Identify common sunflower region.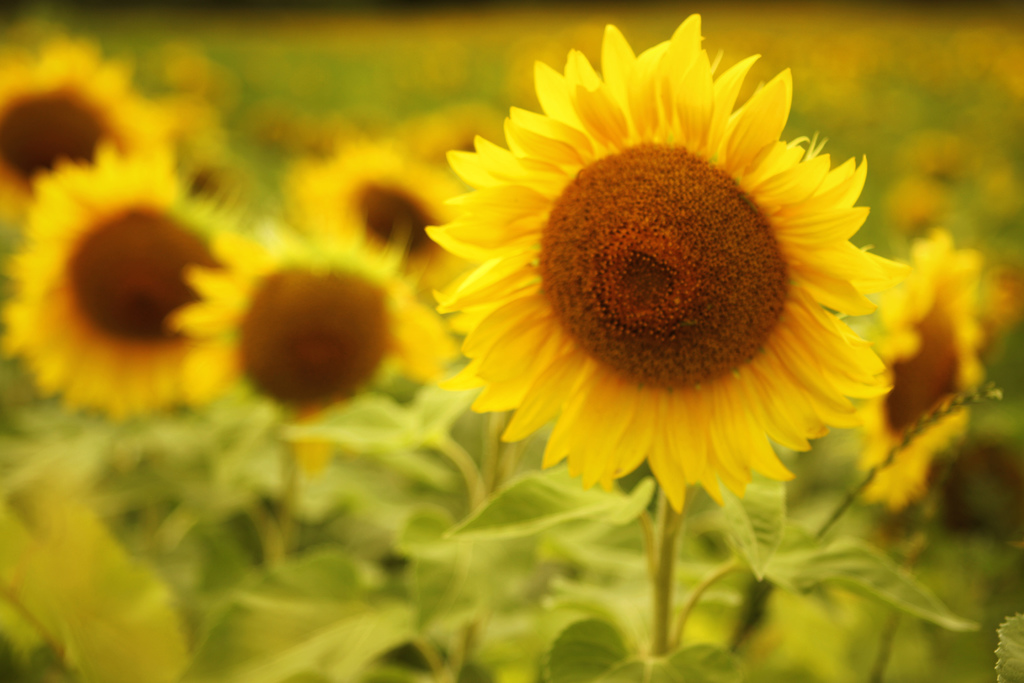
Region: bbox(422, 10, 913, 513).
